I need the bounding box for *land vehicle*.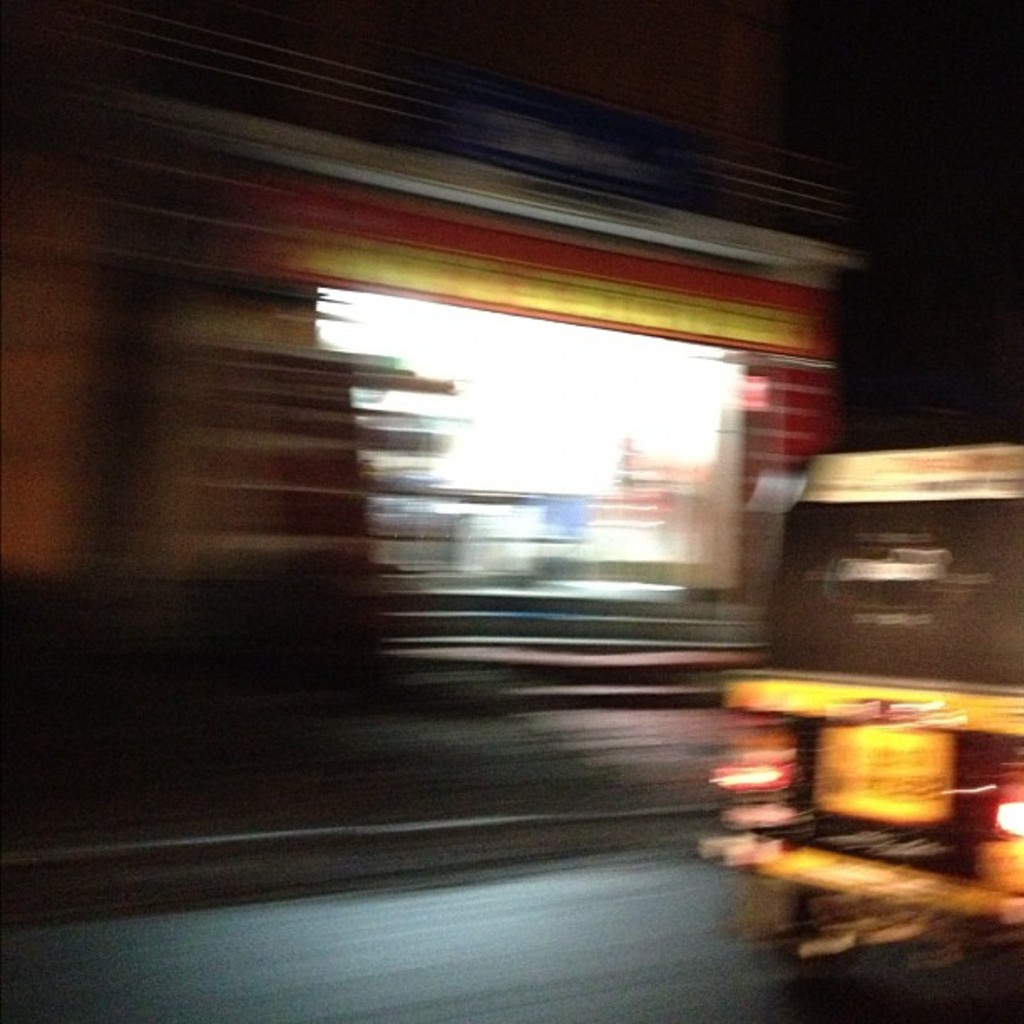
Here it is: {"left": 694, "top": 447, "right": 1022, "bottom": 972}.
